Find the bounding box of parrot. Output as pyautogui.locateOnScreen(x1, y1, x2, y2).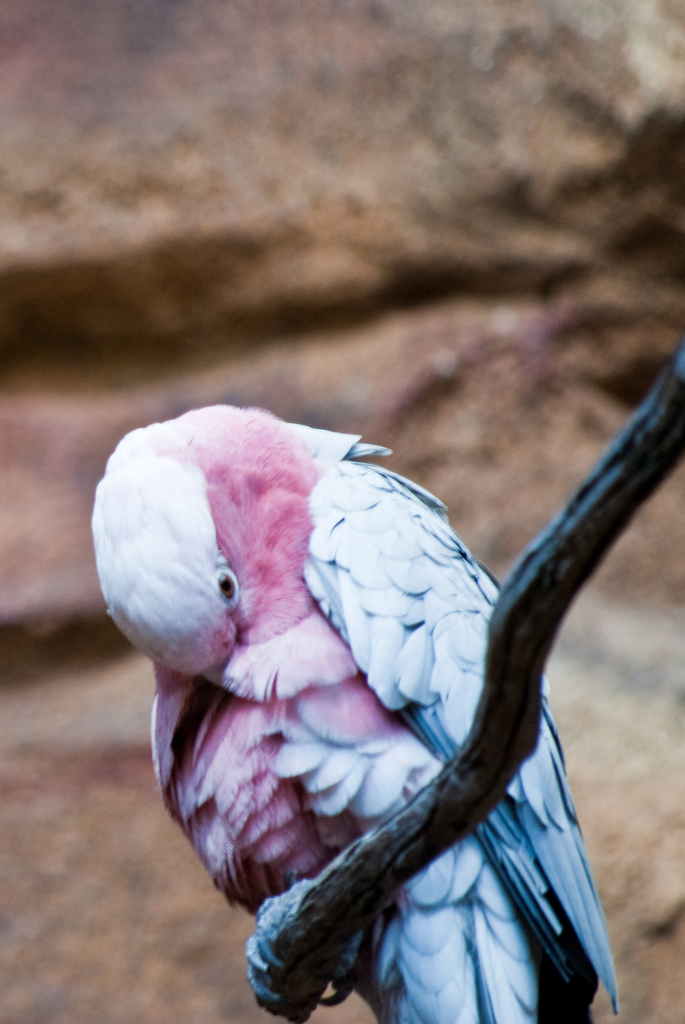
pyautogui.locateOnScreen(85, 399, 624, 1023).
